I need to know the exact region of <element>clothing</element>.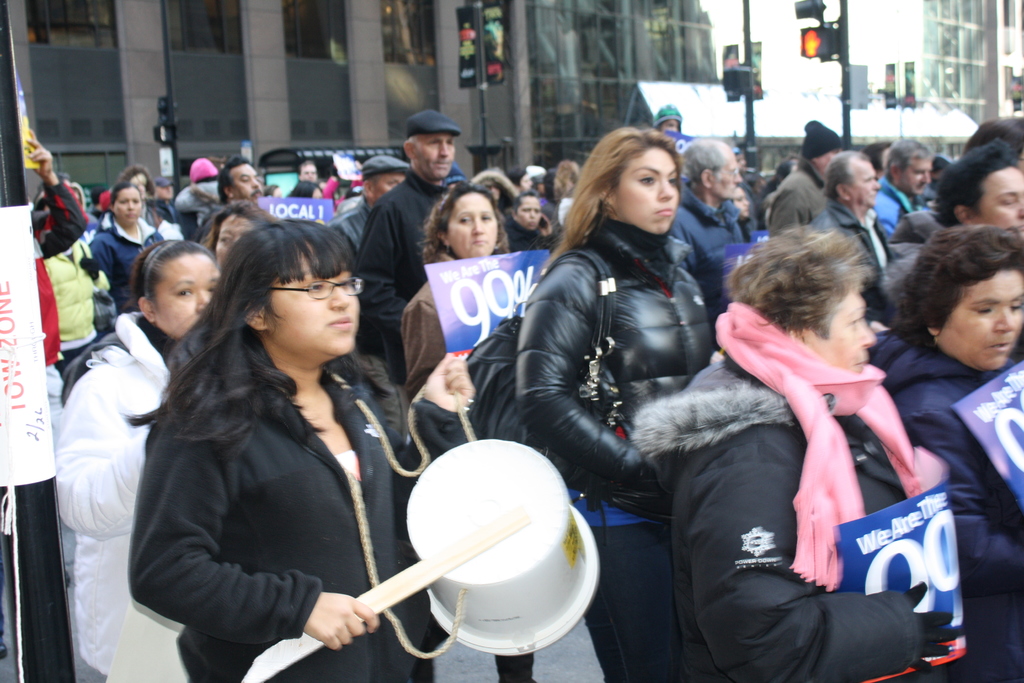
Region: 58/310/182/682.
